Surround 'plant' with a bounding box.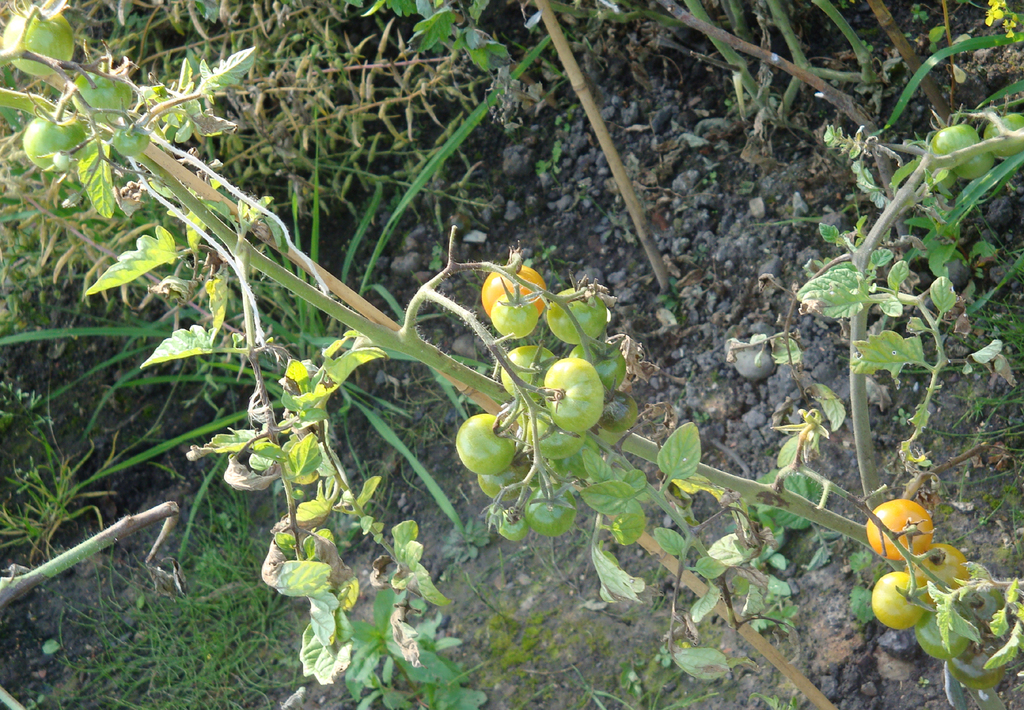
{"x1": 956, "y1": 382, "x2": 1006, "y2": 419}.
